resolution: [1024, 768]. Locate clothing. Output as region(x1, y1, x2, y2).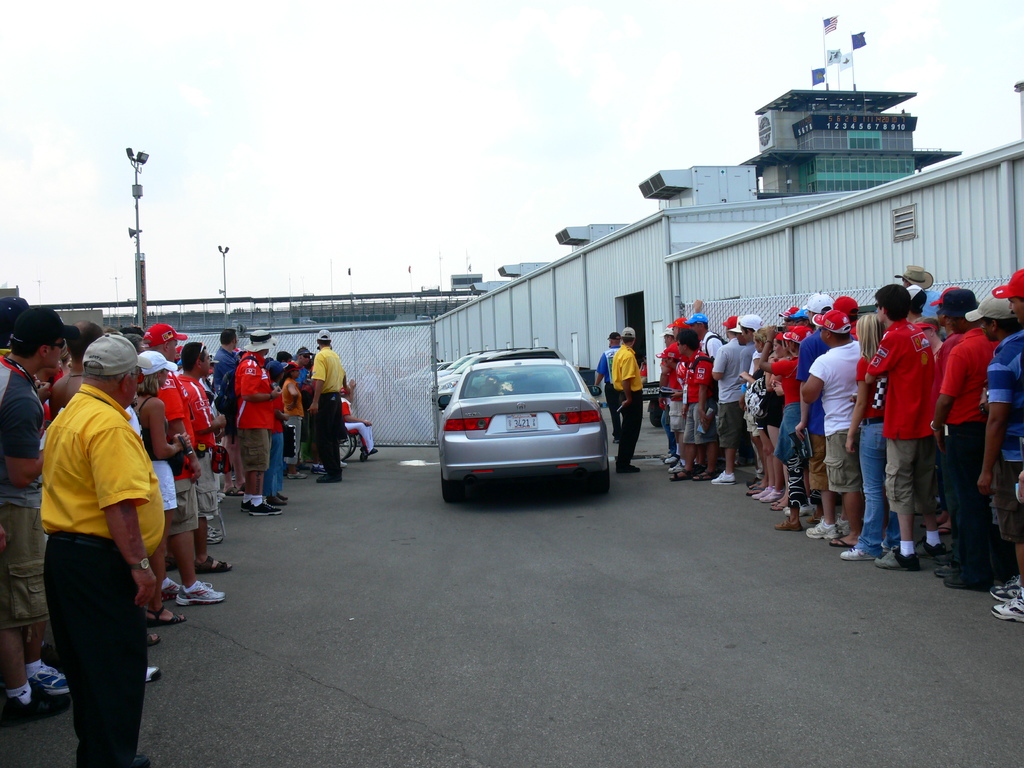
region(746, 349, 773, 456).
